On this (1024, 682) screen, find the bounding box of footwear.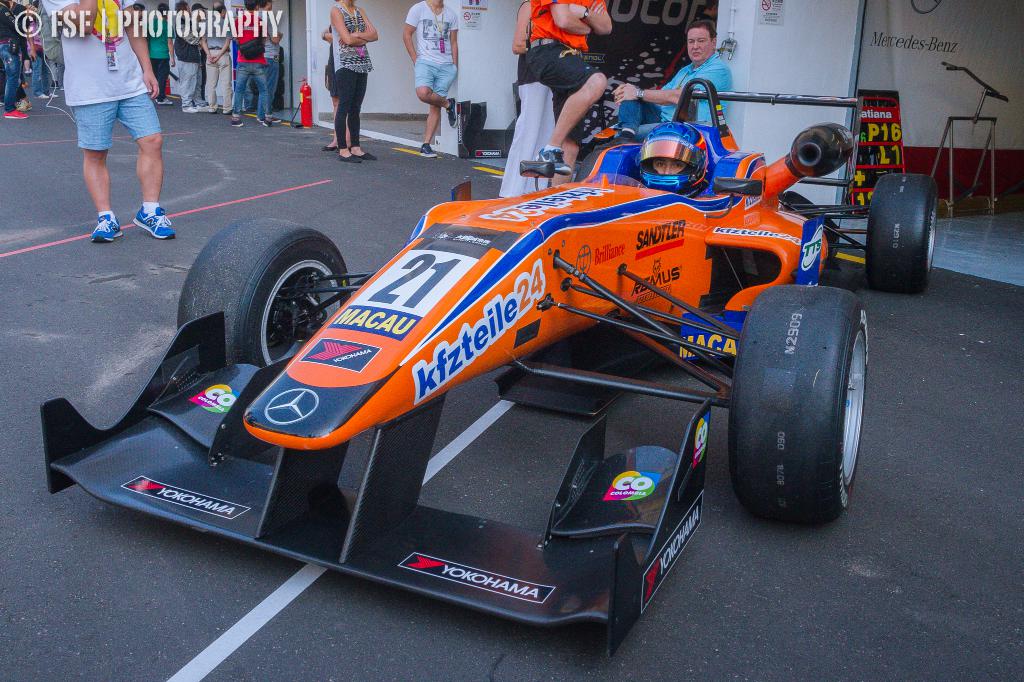
Bounding box: <region>134, 202, 178, 241</region>.
